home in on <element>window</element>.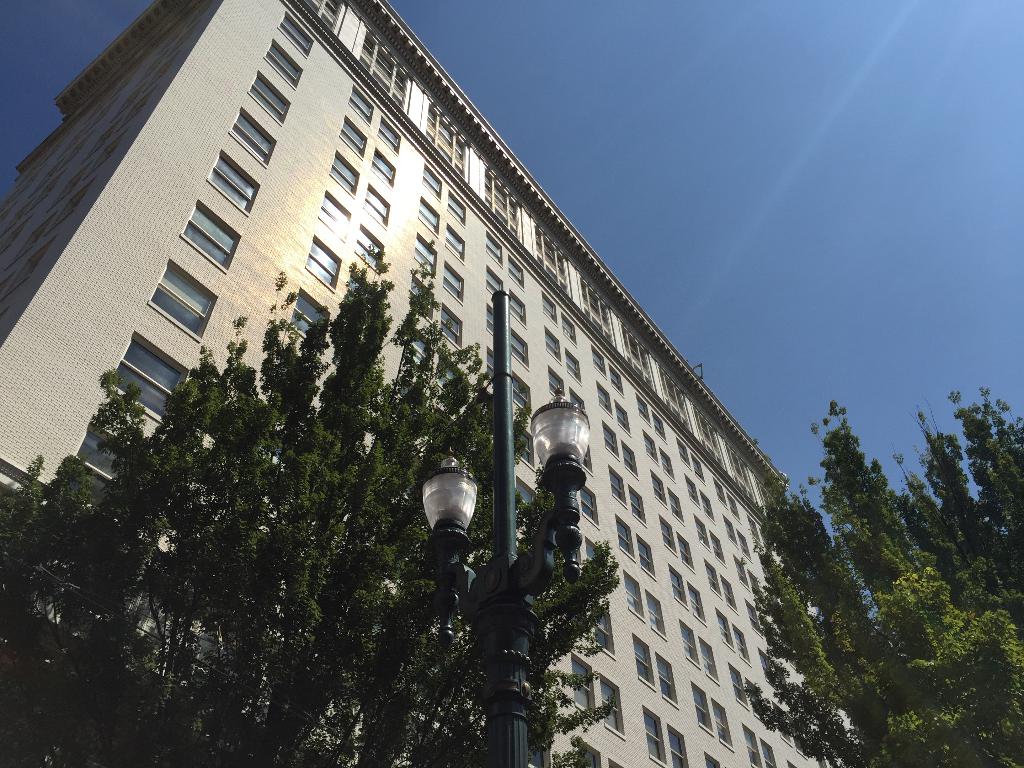
Homed in at (644, 435, 663, 460).
